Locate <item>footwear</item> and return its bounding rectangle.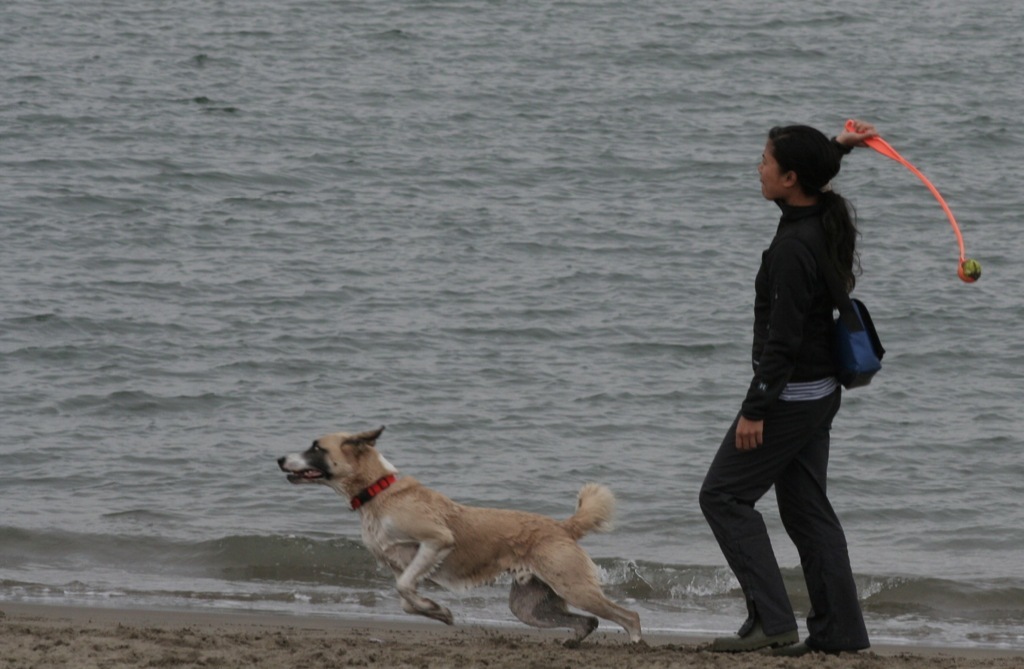
bbox(715, 623, 800, 655).
